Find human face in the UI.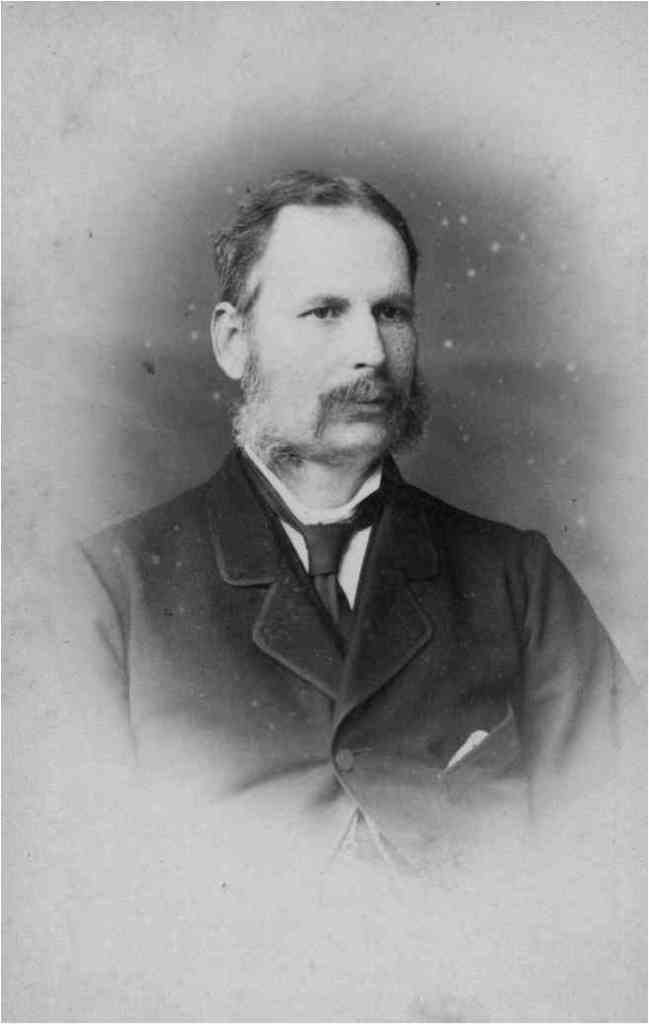
UI element at pyautogui.locateOnScreen(249, 197, 413, 453).
